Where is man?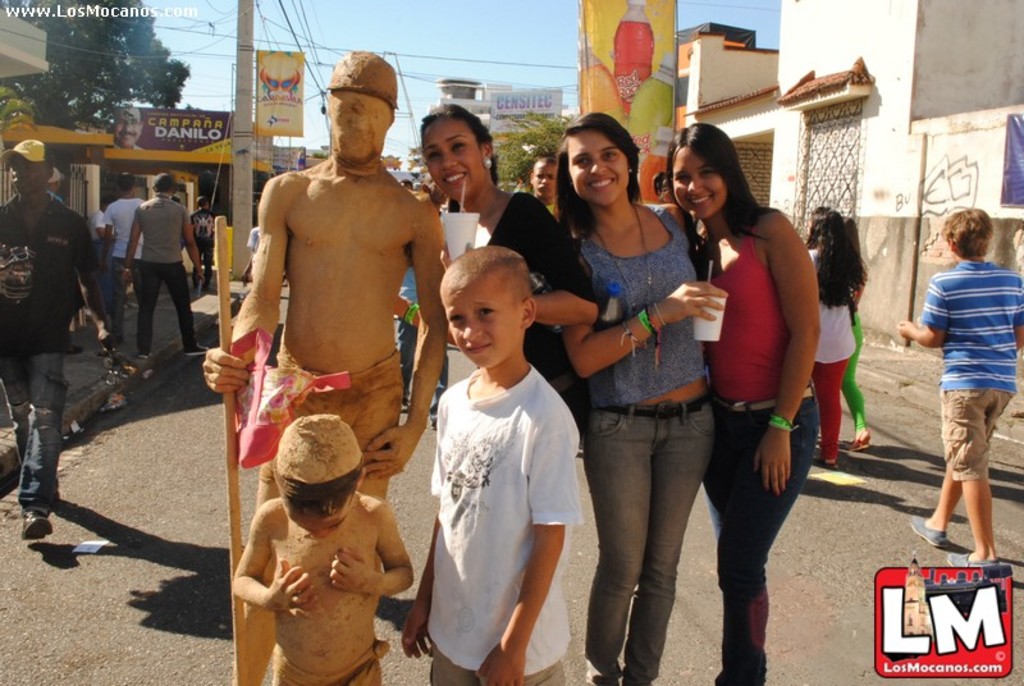
534:152:566:216.
